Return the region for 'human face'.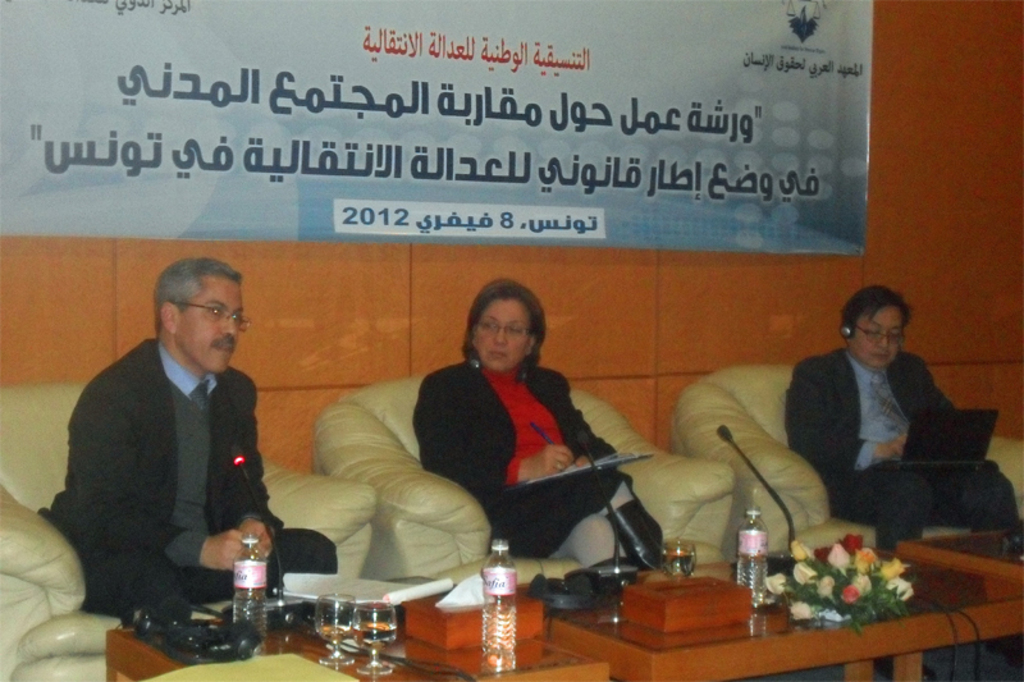
bbox=[174, 279, 238, 374].
